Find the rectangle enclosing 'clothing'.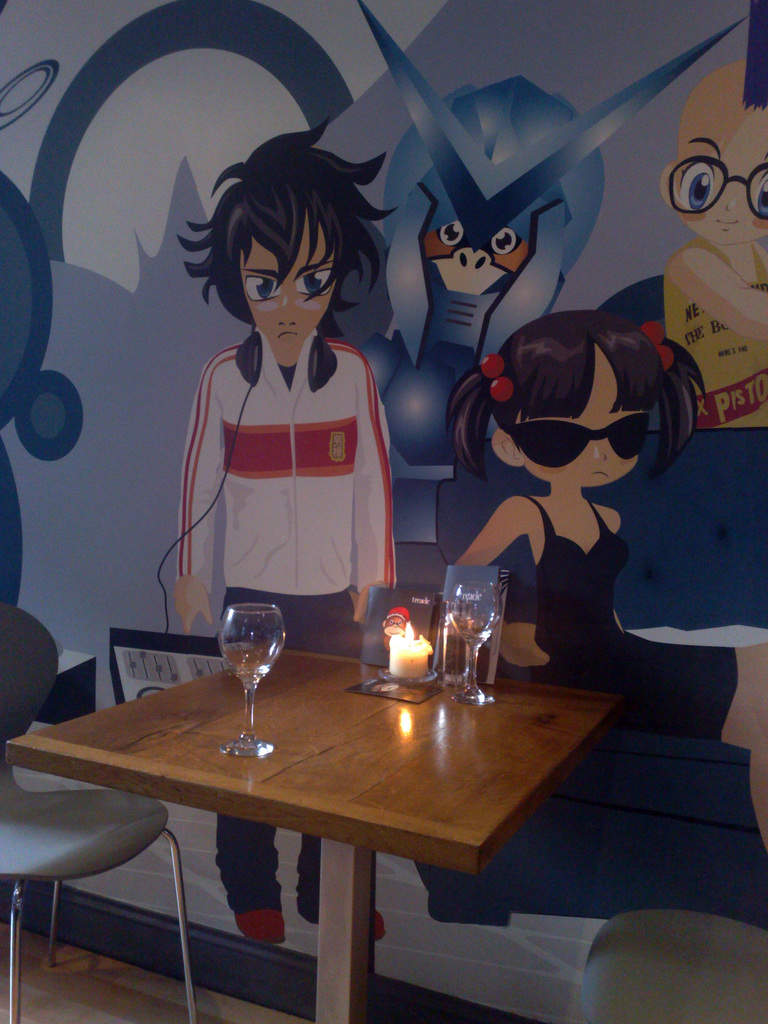
[511,483,670,774].
